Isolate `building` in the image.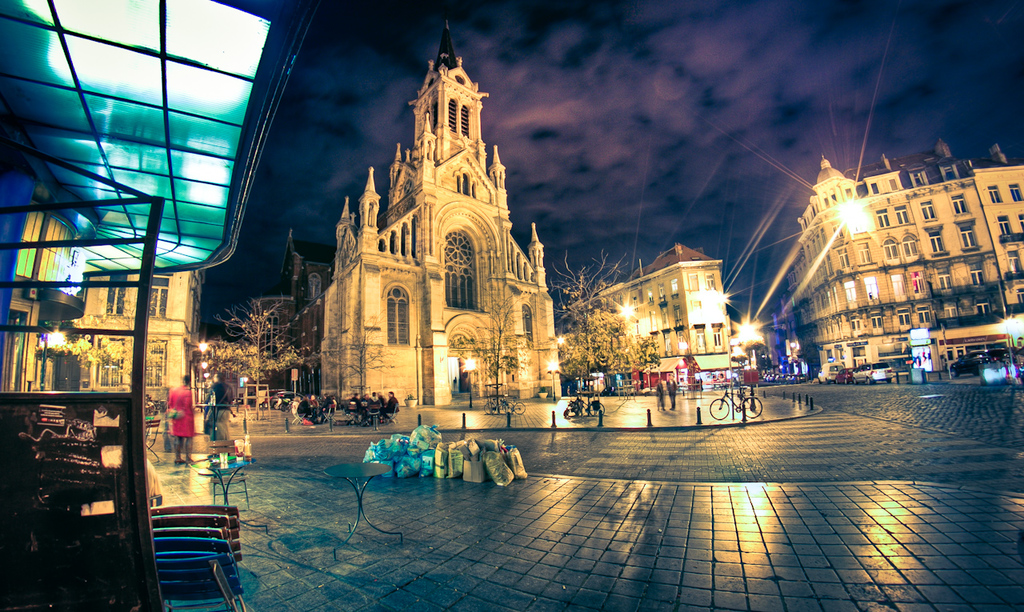
Isolated region: left=2, top=166, right=225, bottom=437.
